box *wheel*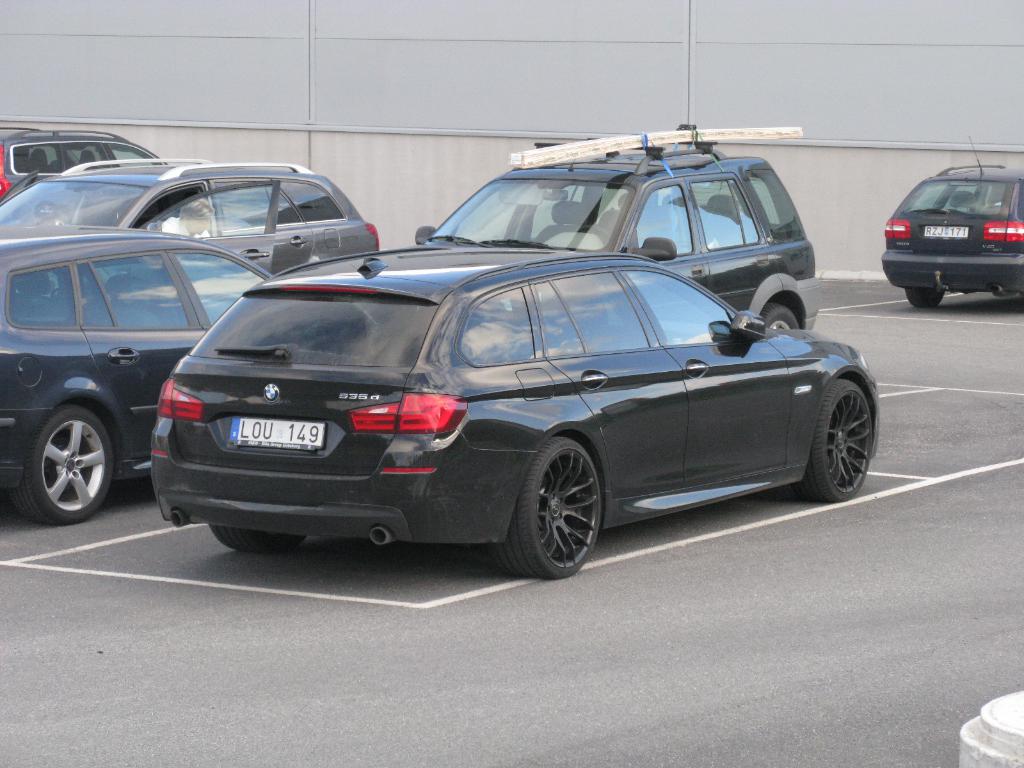
<region>762, 301, 799, 328</region>
